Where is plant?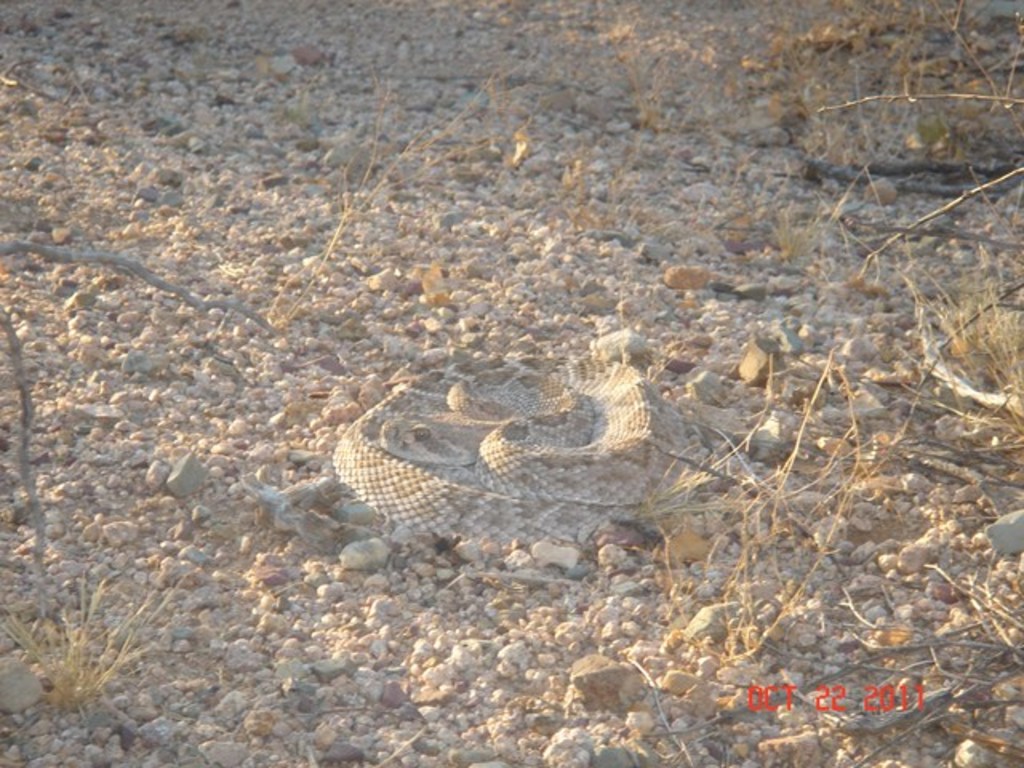
detection(5, 578, 176, 718).
